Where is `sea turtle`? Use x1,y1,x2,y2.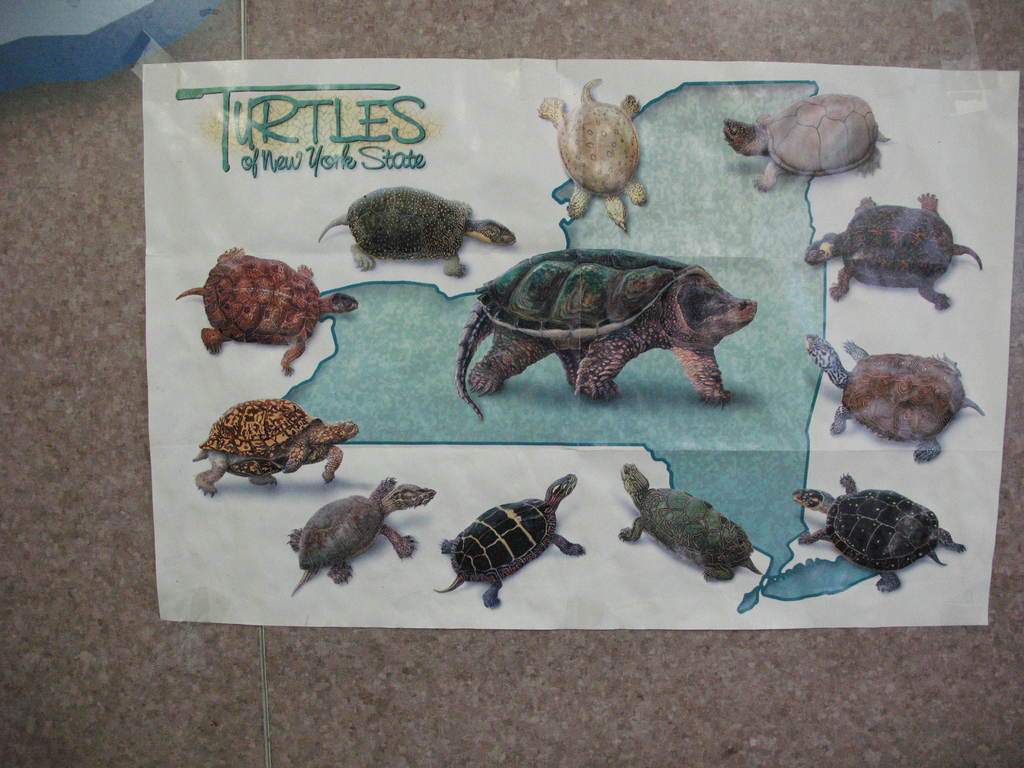
789,474,970,597.
